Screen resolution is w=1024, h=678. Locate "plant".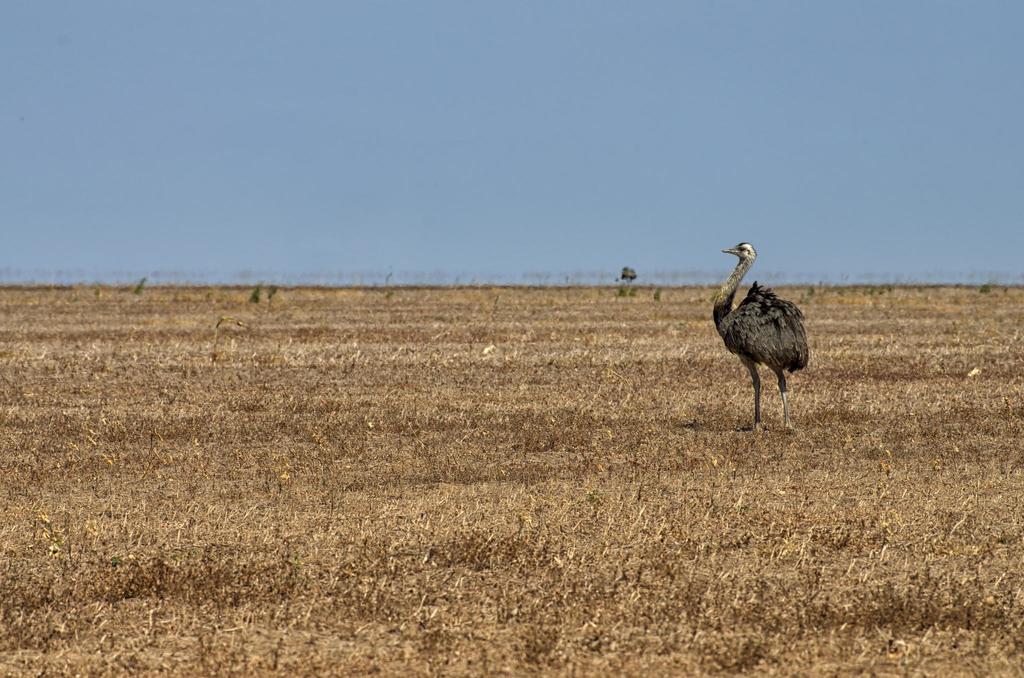
<box>979,281,989,294</box>.
